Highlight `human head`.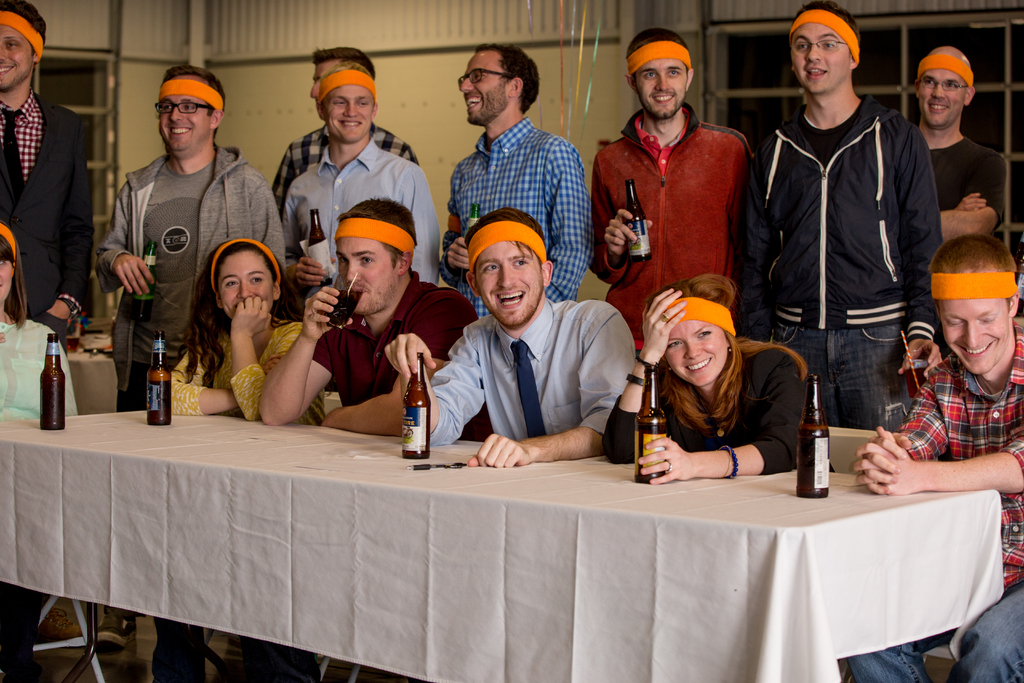
Highlighted region: bbox=[460, 43, 544, 128].
